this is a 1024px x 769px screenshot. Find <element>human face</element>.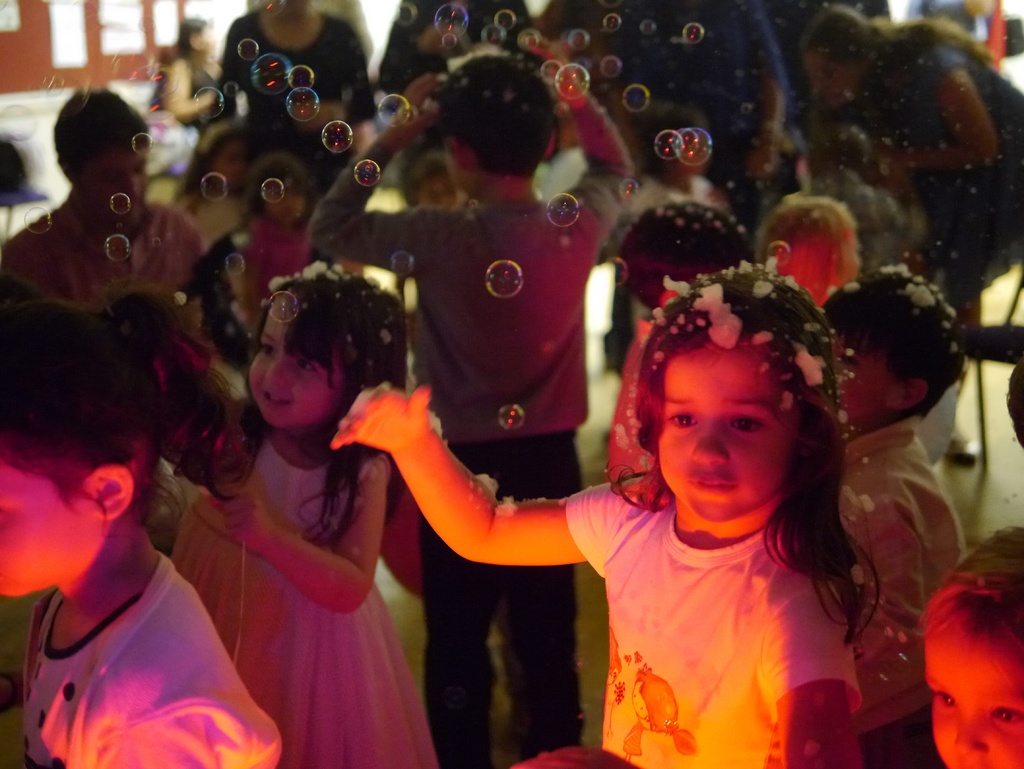
Bounding box: x1=268, y1=188, x2=302, y2=224.
